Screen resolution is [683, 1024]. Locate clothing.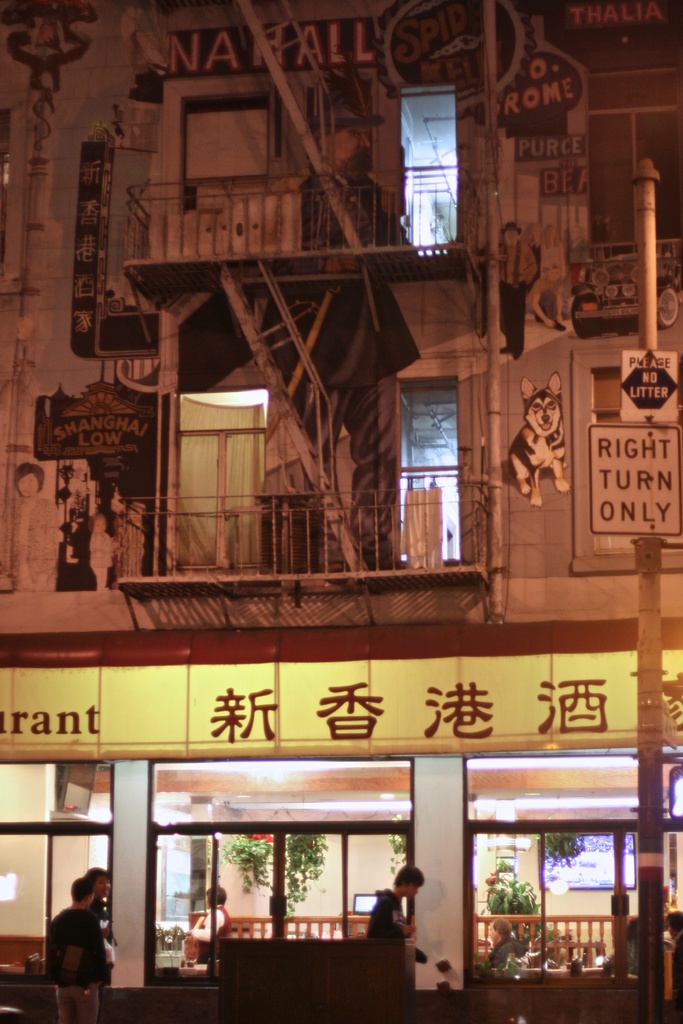
x1=187 y1=899 x2=231 y2=953.
